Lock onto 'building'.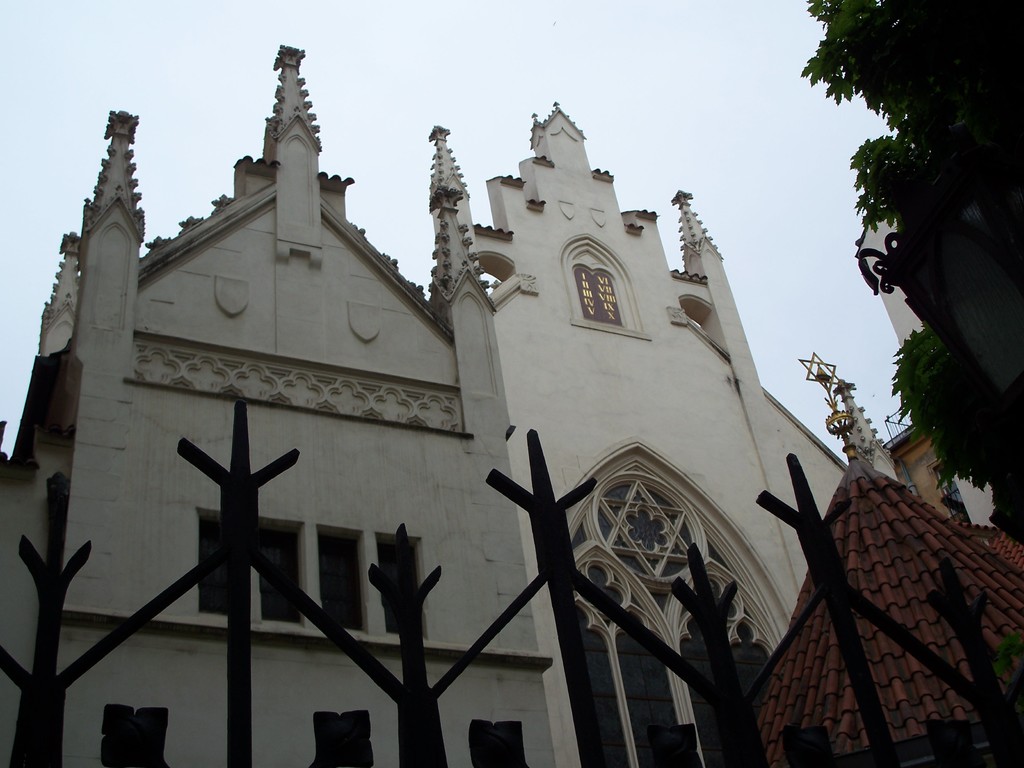
Locked: 0,37,1023,767.
